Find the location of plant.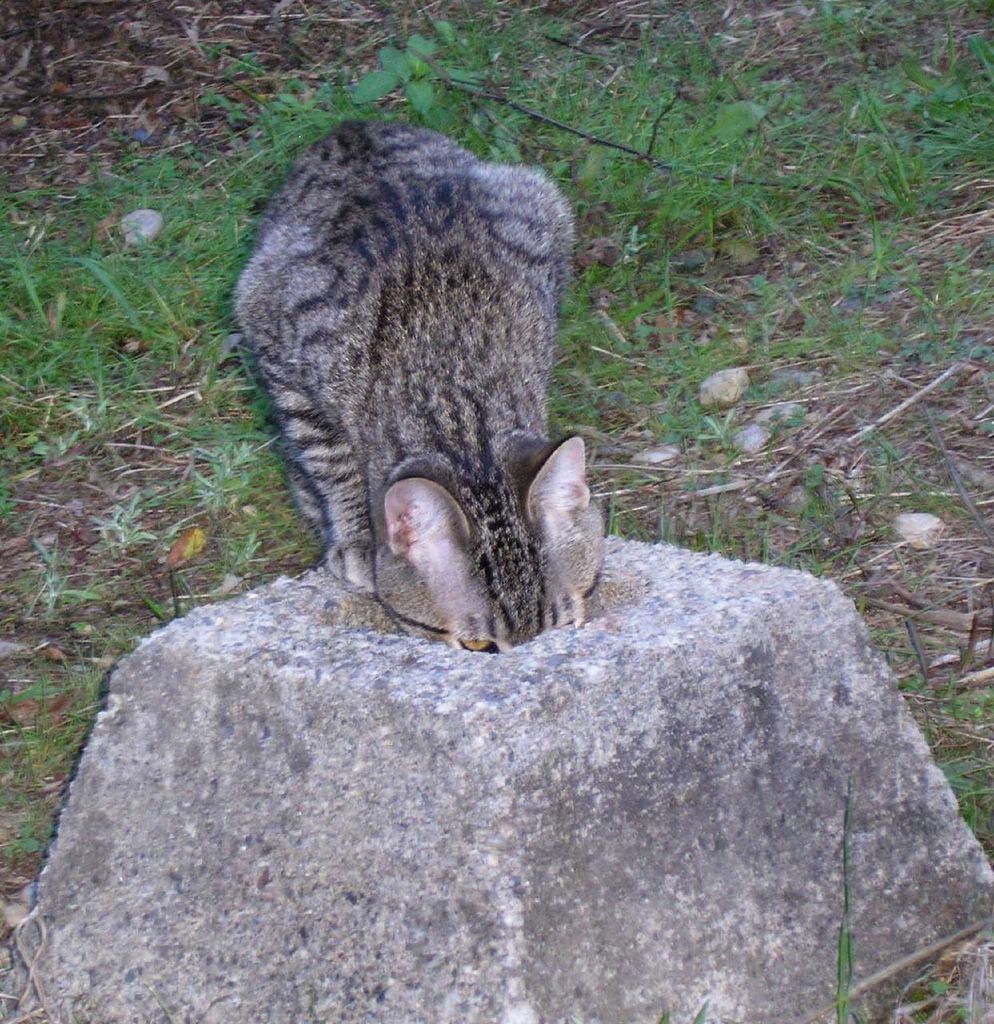
Location: [655,1004,673,1023].
